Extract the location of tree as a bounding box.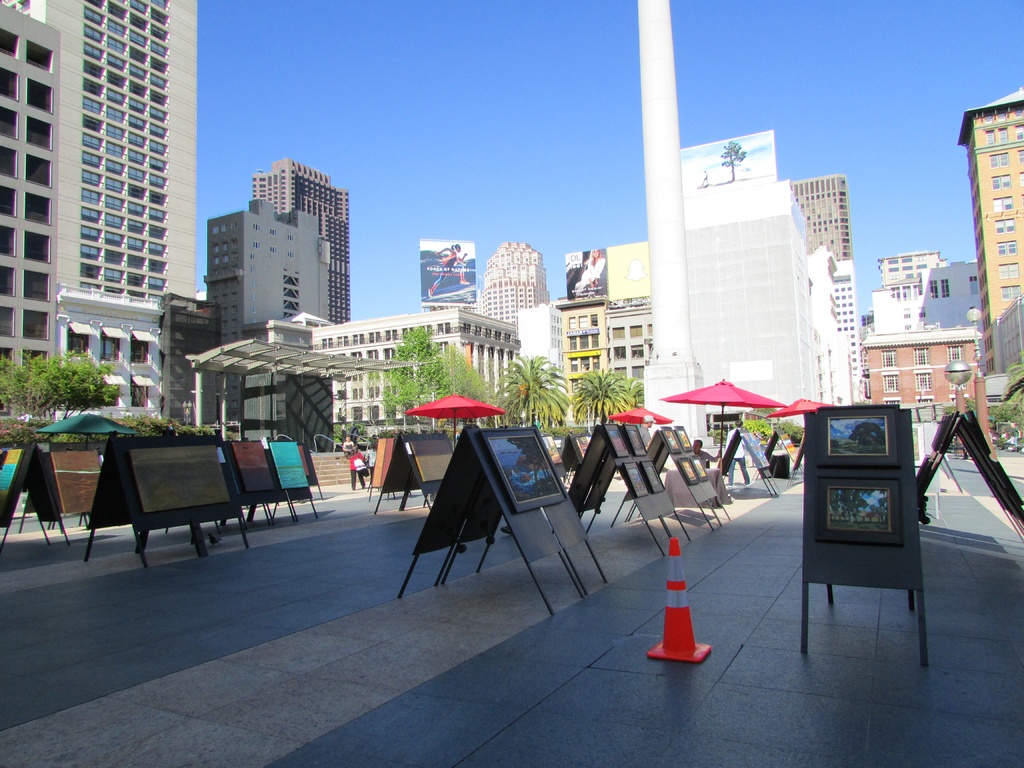
l=342, t=320, r=451, b=424.
